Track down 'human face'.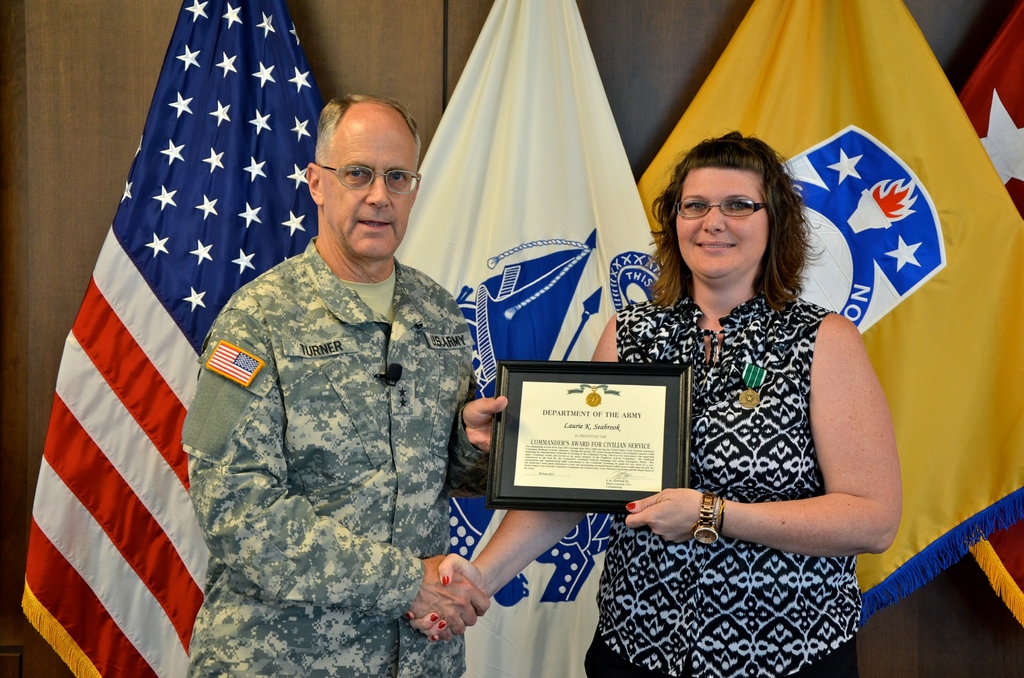
Tracked to detection(321, 108, 415, 260).
